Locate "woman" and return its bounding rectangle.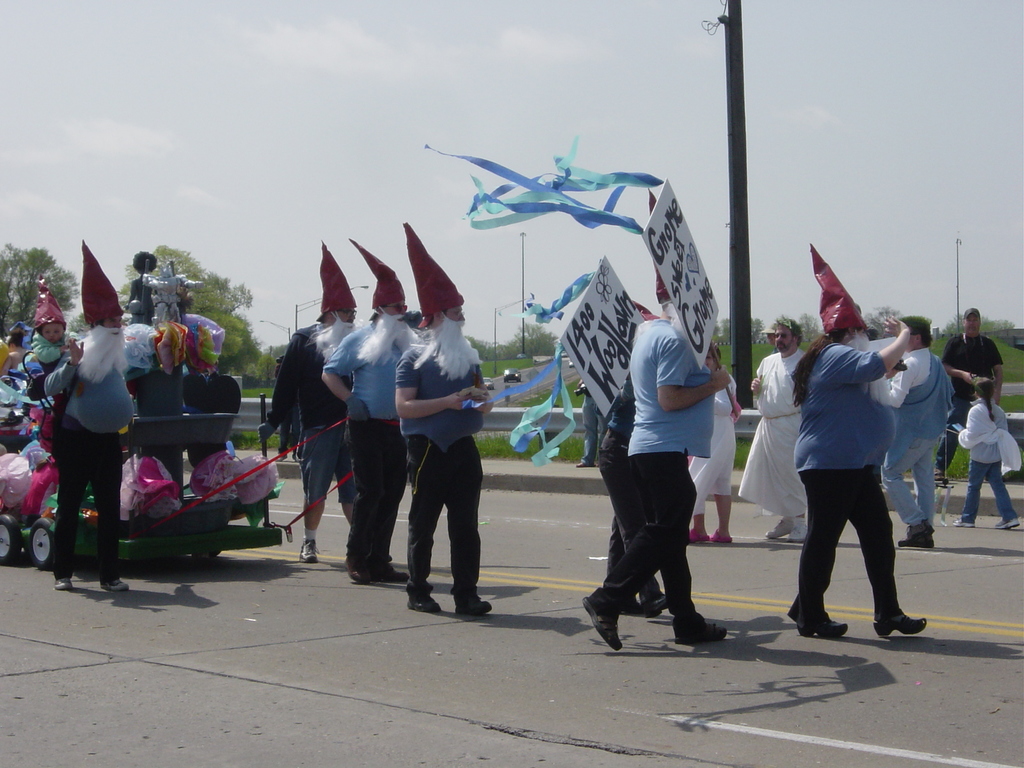
l=771, t=282, r=944, b=664.
